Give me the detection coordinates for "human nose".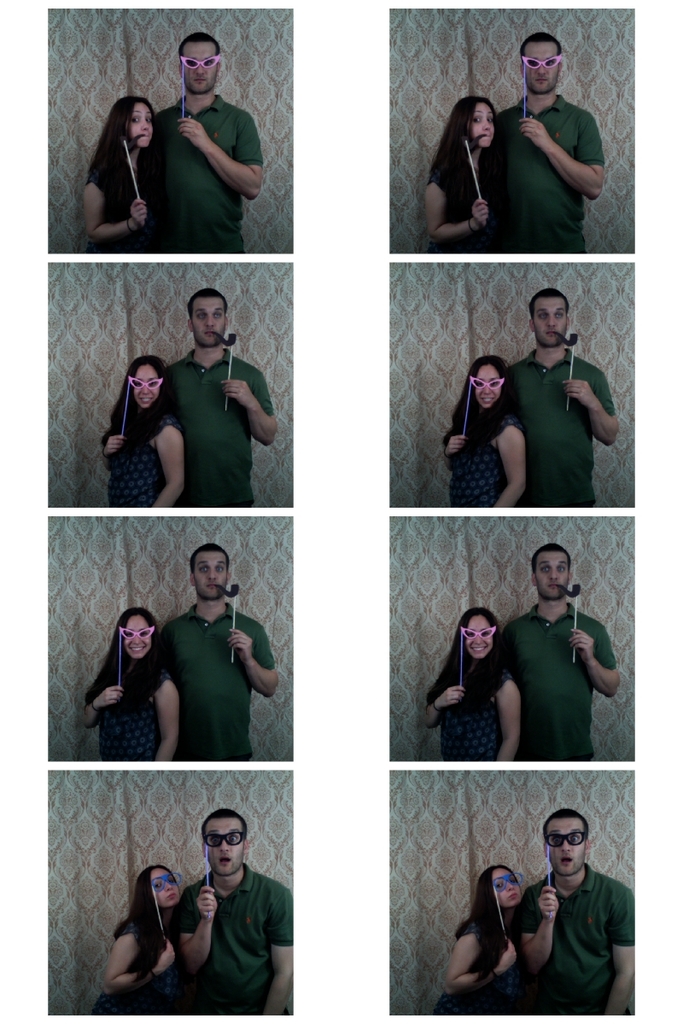
537/66/547/74.
